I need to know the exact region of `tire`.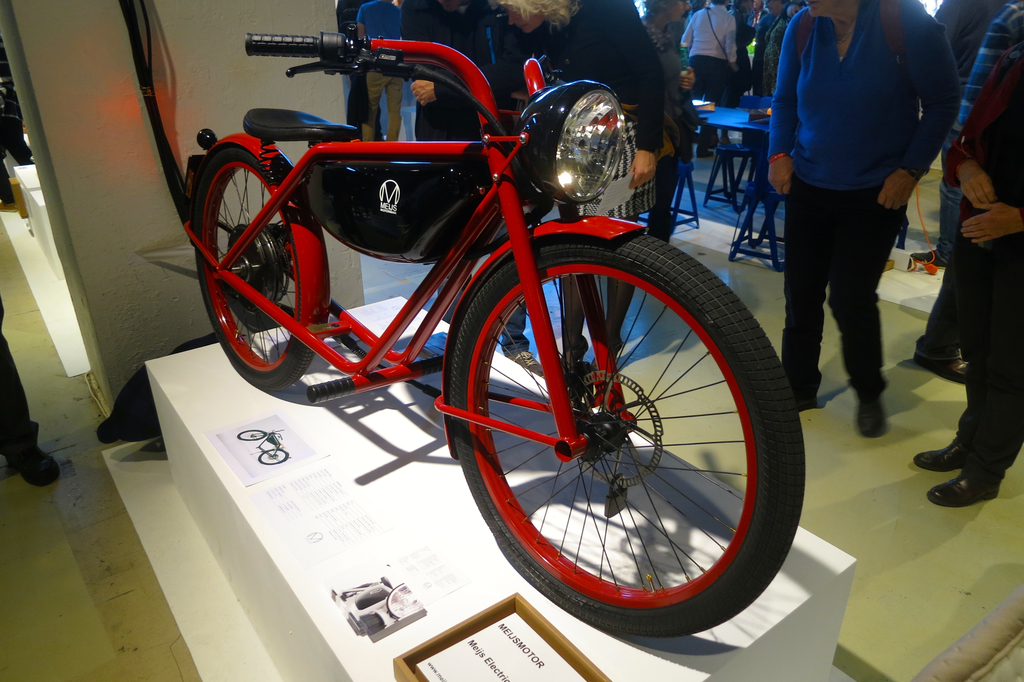
Region: box=[195, 149, 315, 391].
